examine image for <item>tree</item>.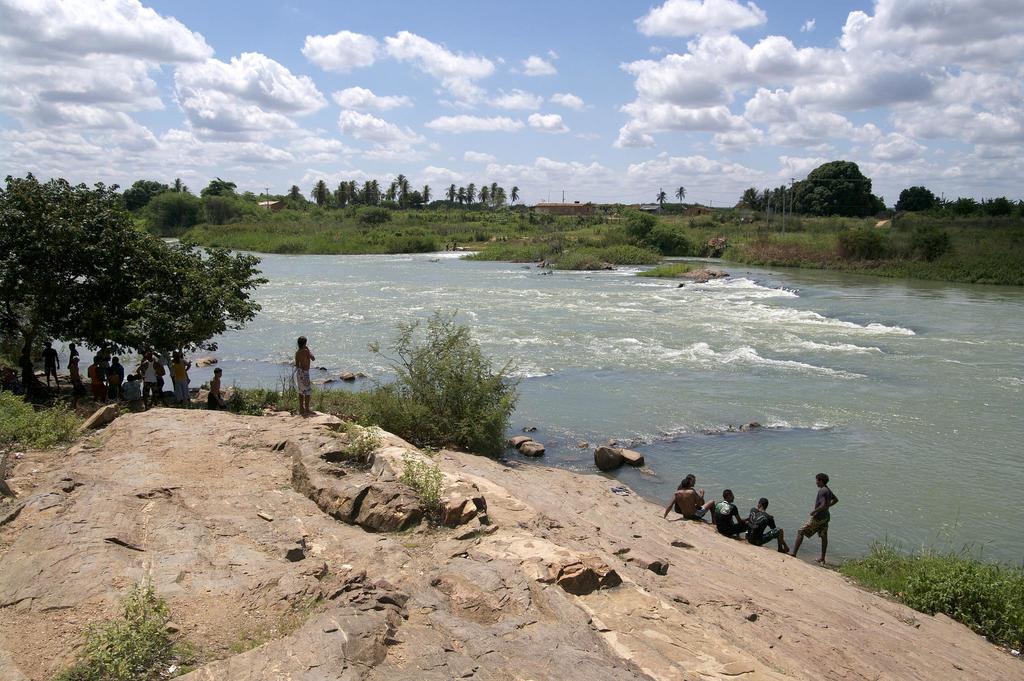
Examination result: [283,183,308,211].
